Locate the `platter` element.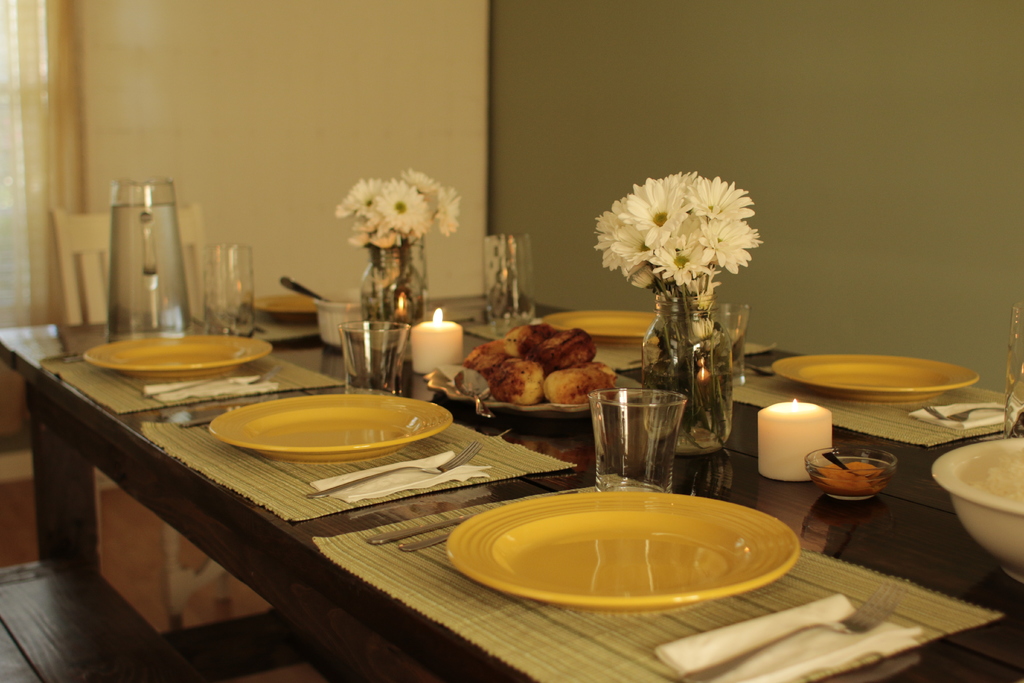
Element bbox: Rect(212, 393, 452, 461).
